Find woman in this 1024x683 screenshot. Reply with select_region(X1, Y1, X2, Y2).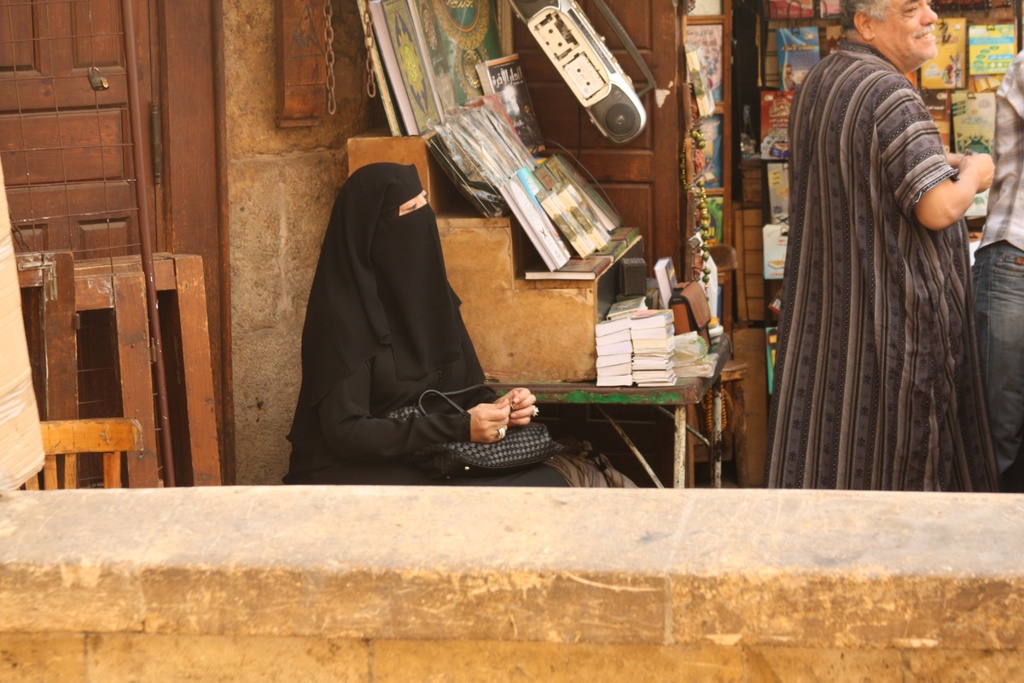
select_region(283, 158, 565, 488).
